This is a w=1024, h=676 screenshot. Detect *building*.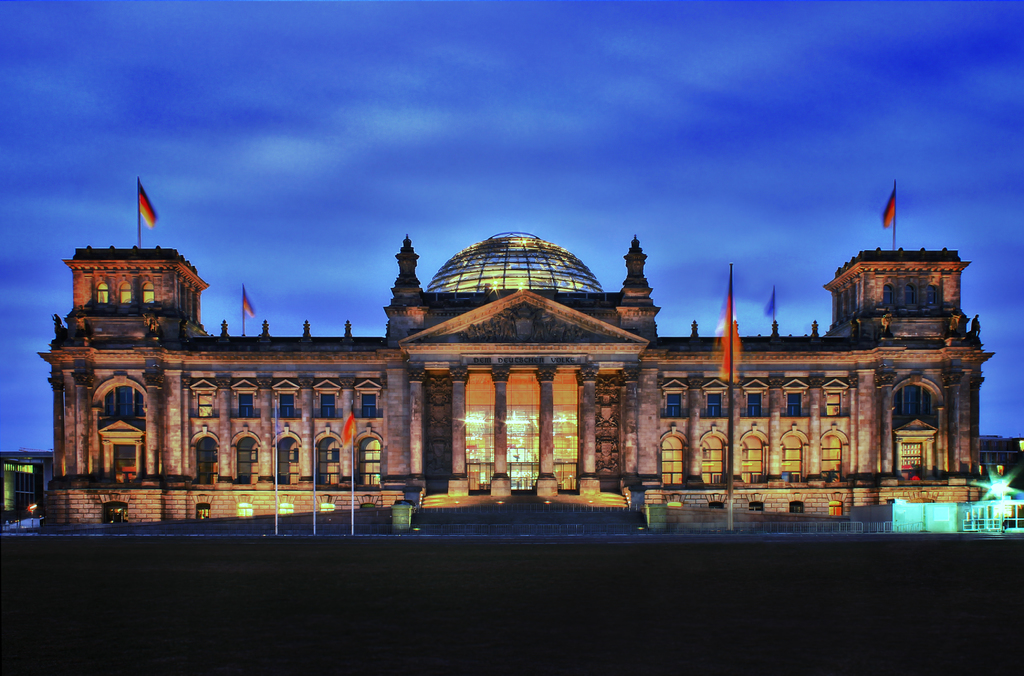
[x1=35, y1=179, x2=994, y2=527].
